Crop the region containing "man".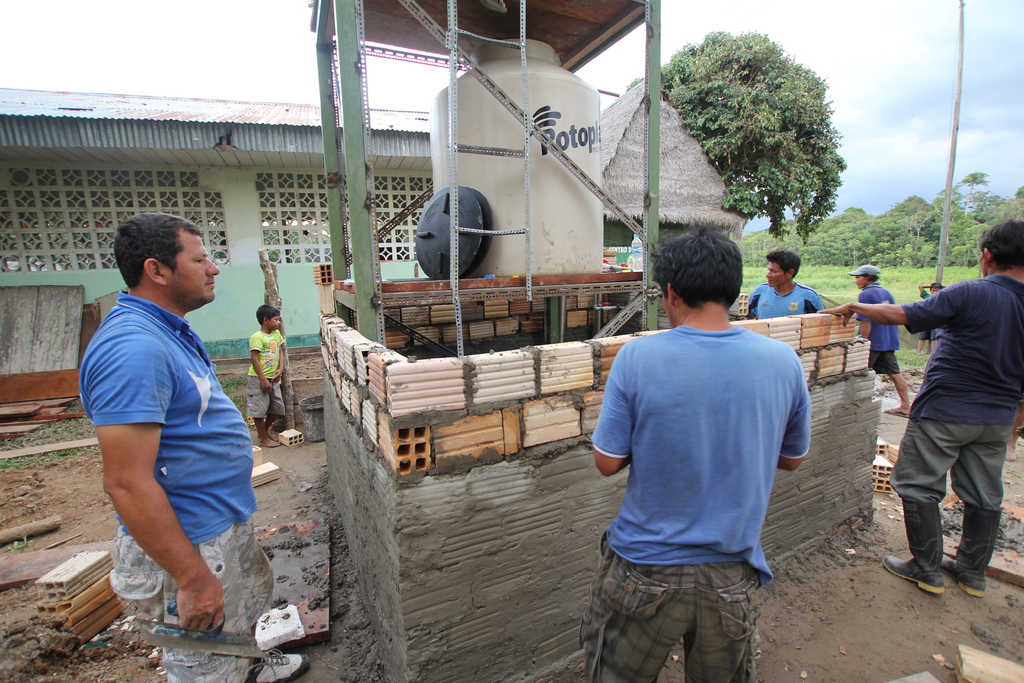
Crop region: 849:263:911:415.
